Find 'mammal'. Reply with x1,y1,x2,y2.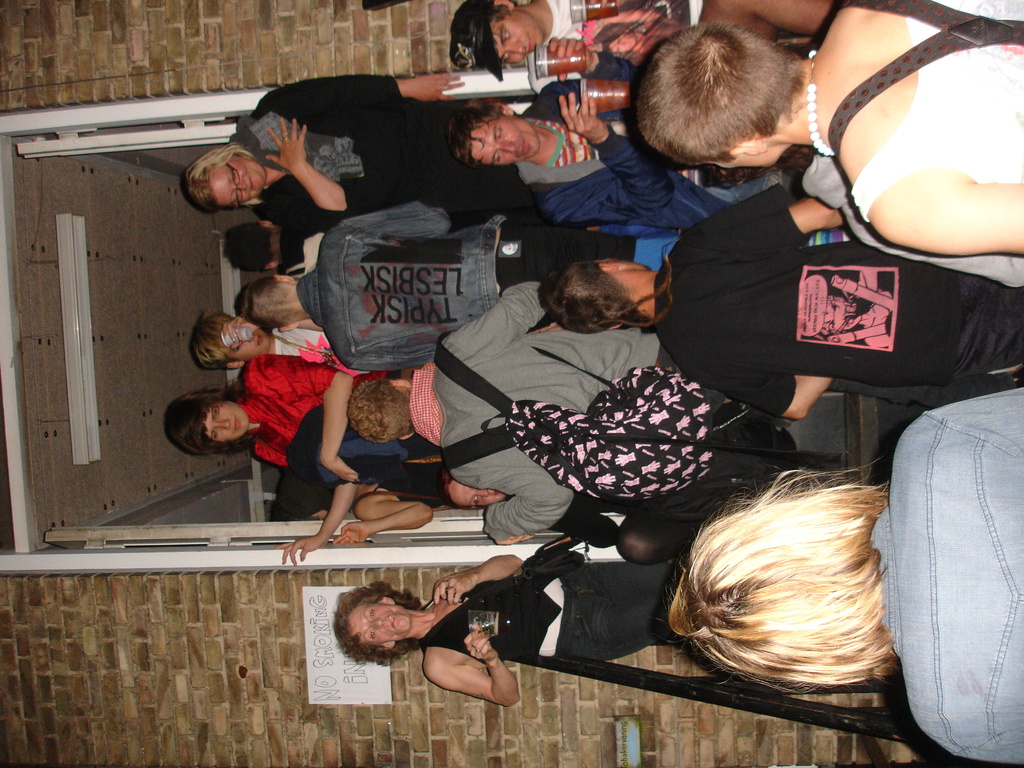
450,0,701,80.
